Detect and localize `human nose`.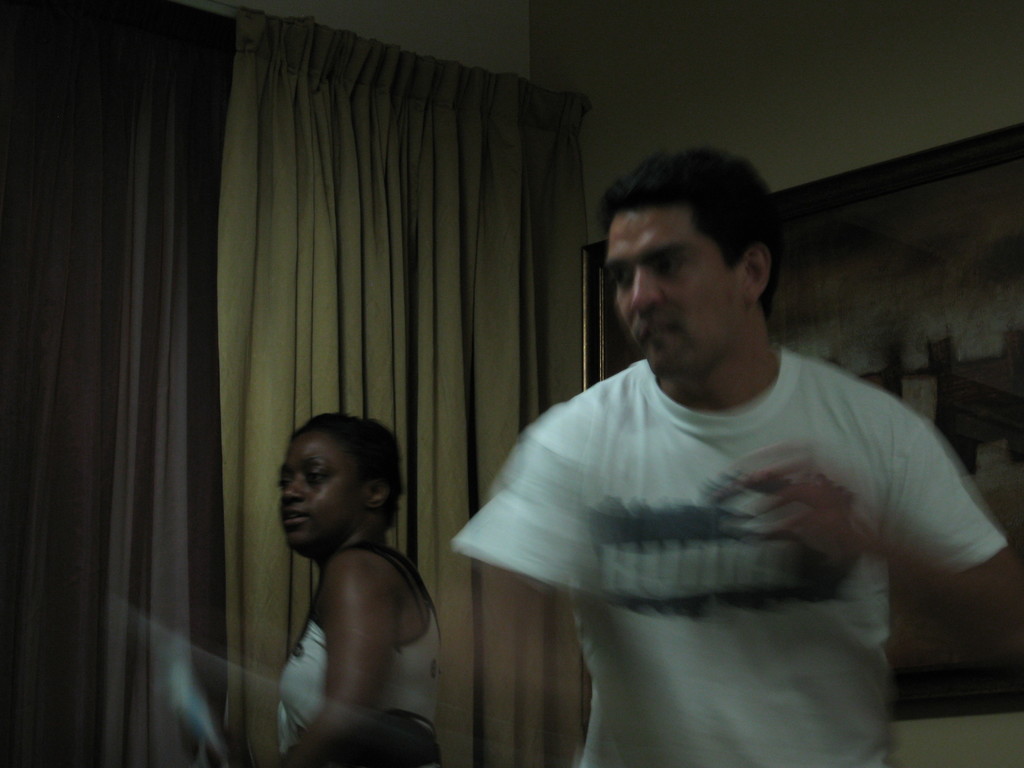
Localized at pyautogui.locateOnScreen(287, 472, 307, 501).
